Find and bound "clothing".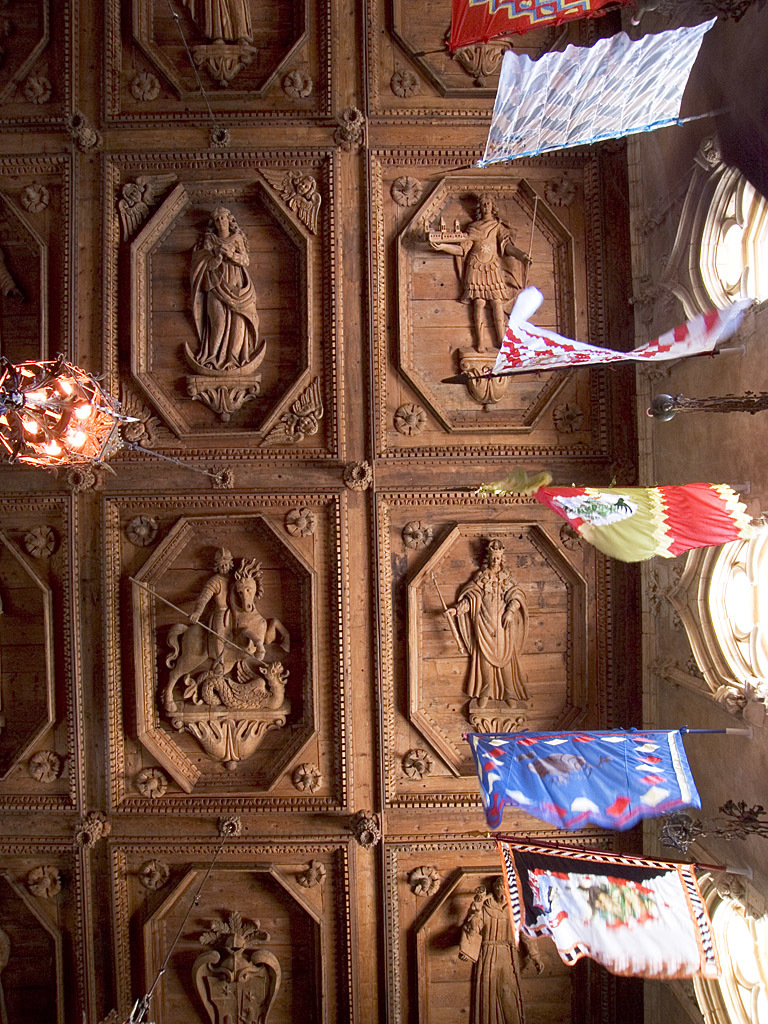
Bound: bbox=(182, 227, 255, 347).
